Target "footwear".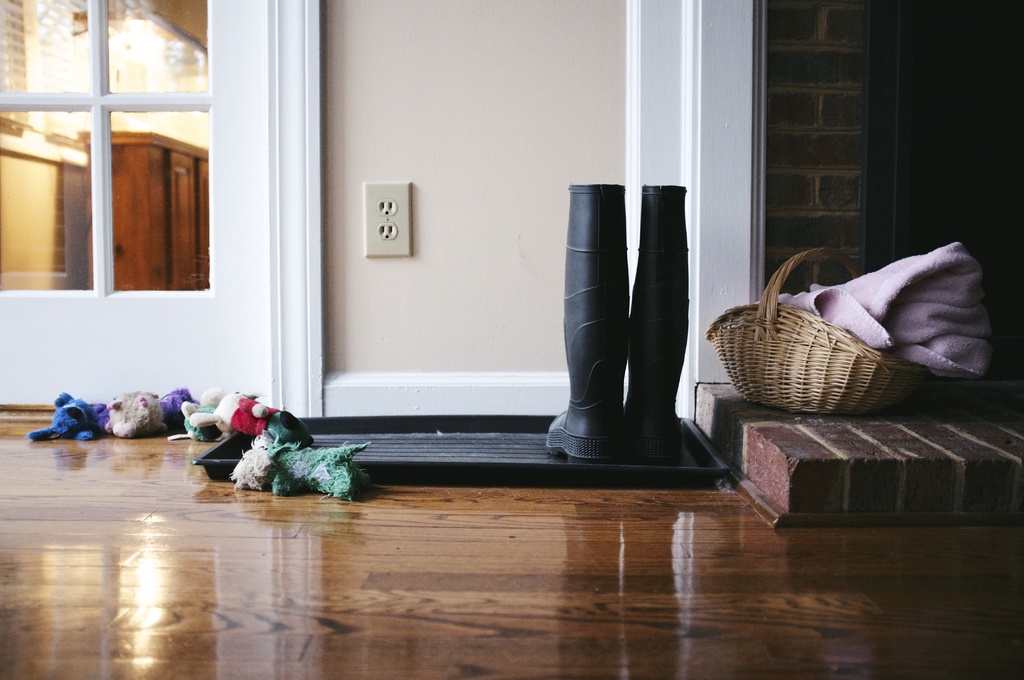
Target region: x1=541 y1=174 x2=633 y2=467.
